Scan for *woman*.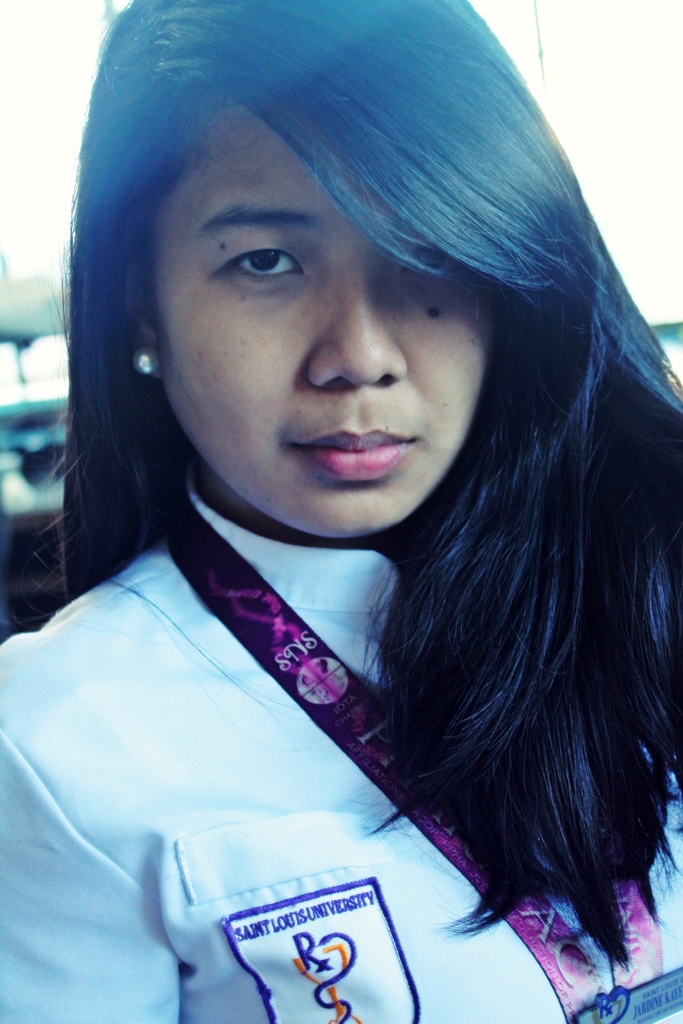
Scan result: bbox=(11, 47, 682, 998).
